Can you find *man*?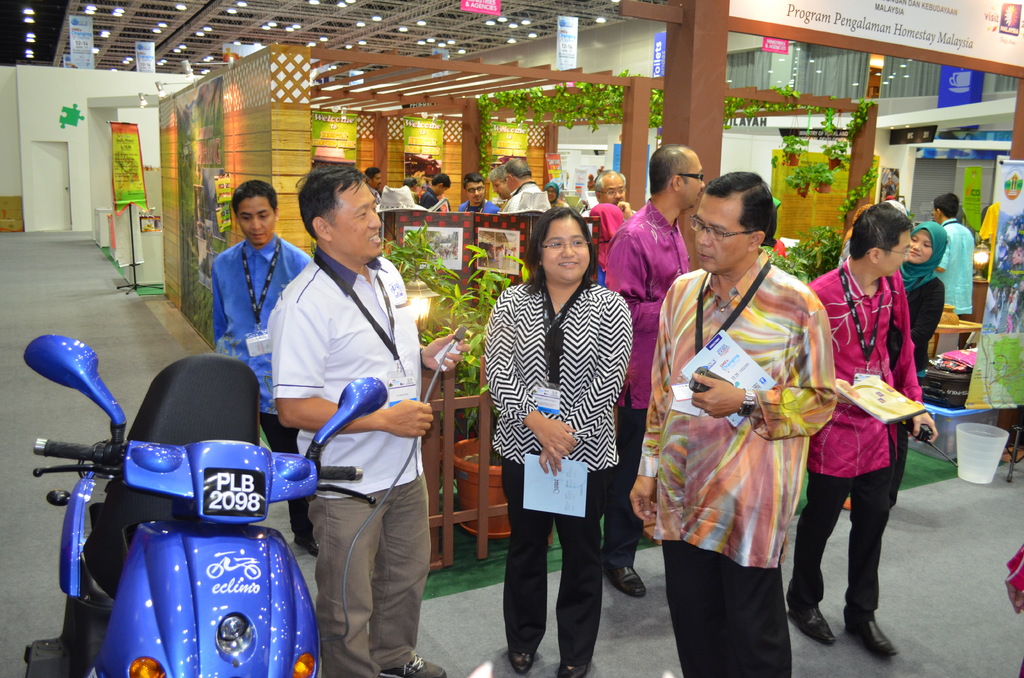
Yes, bounding box: [x1=785, y1=202, x2=939, y2=655].
